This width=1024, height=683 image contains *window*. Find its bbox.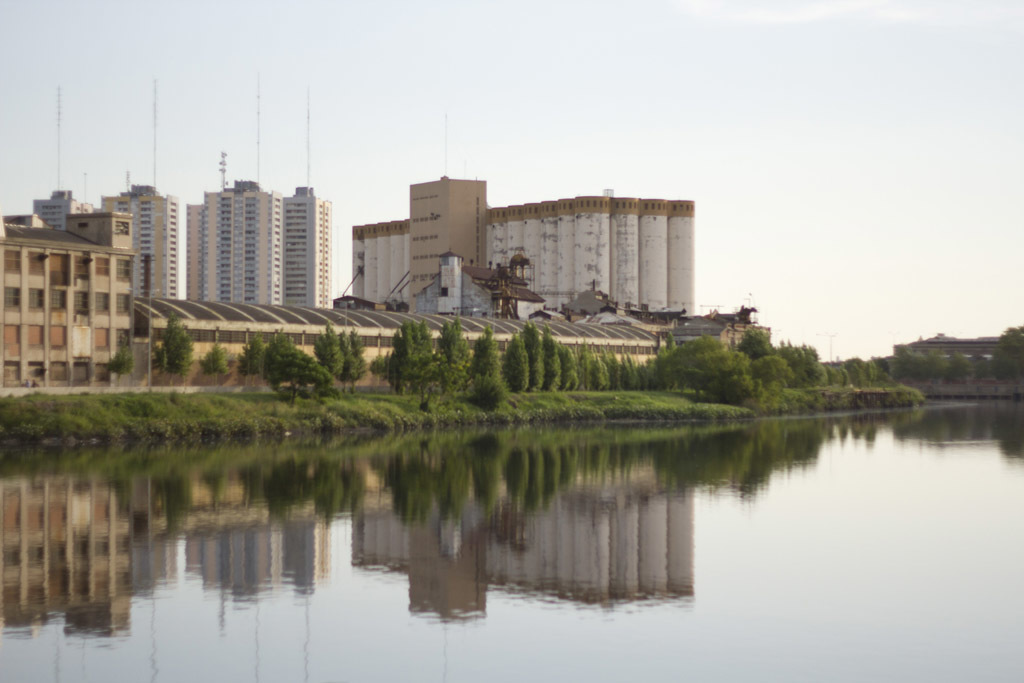
Rect(0, 286, 21, 310).
